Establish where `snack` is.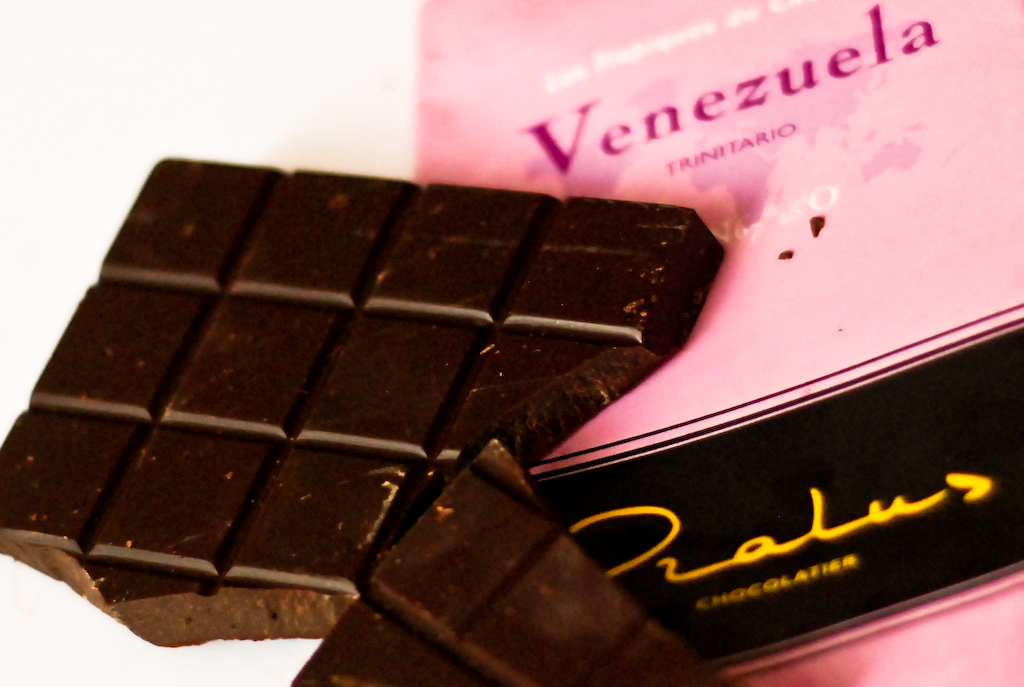
Established at x1=0 y1=140 x2=883 y2=676.
